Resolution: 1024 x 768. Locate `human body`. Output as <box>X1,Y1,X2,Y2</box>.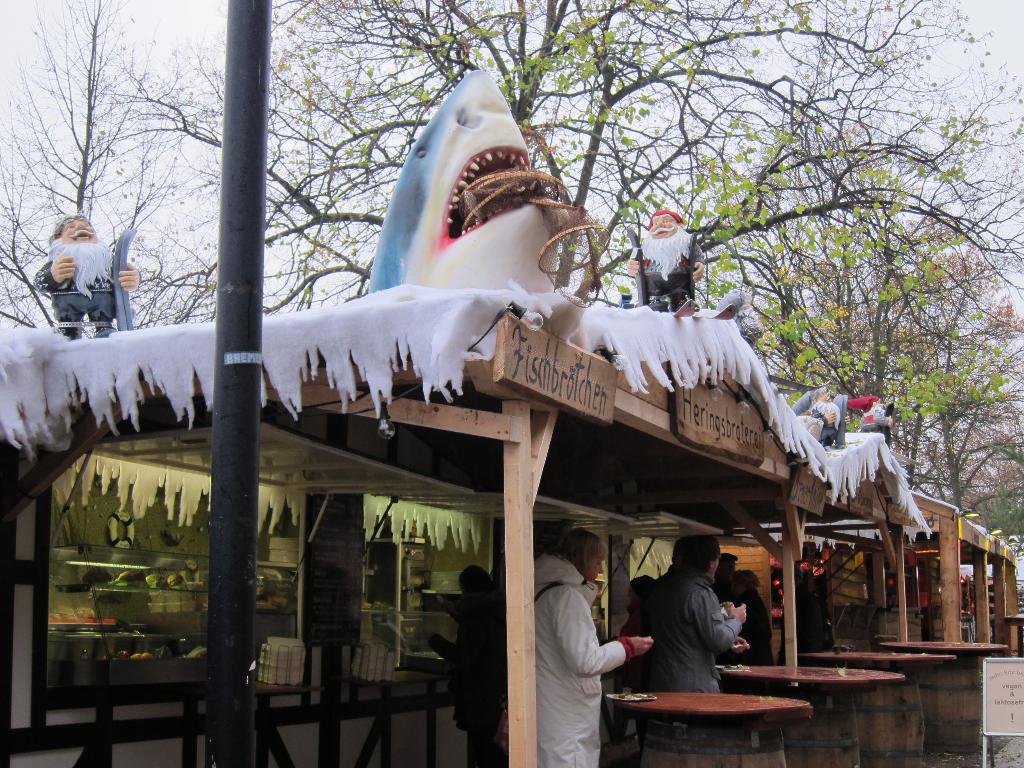
<box>538,527,659,767</box>.
